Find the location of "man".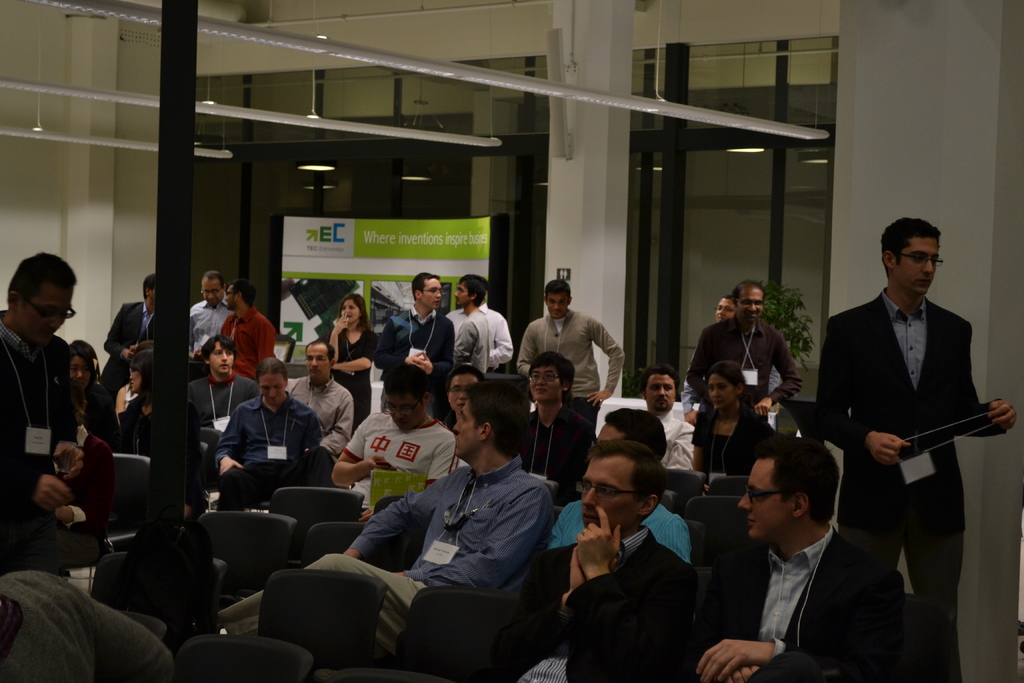
Location: select_region(286, 338, 356, 462).
